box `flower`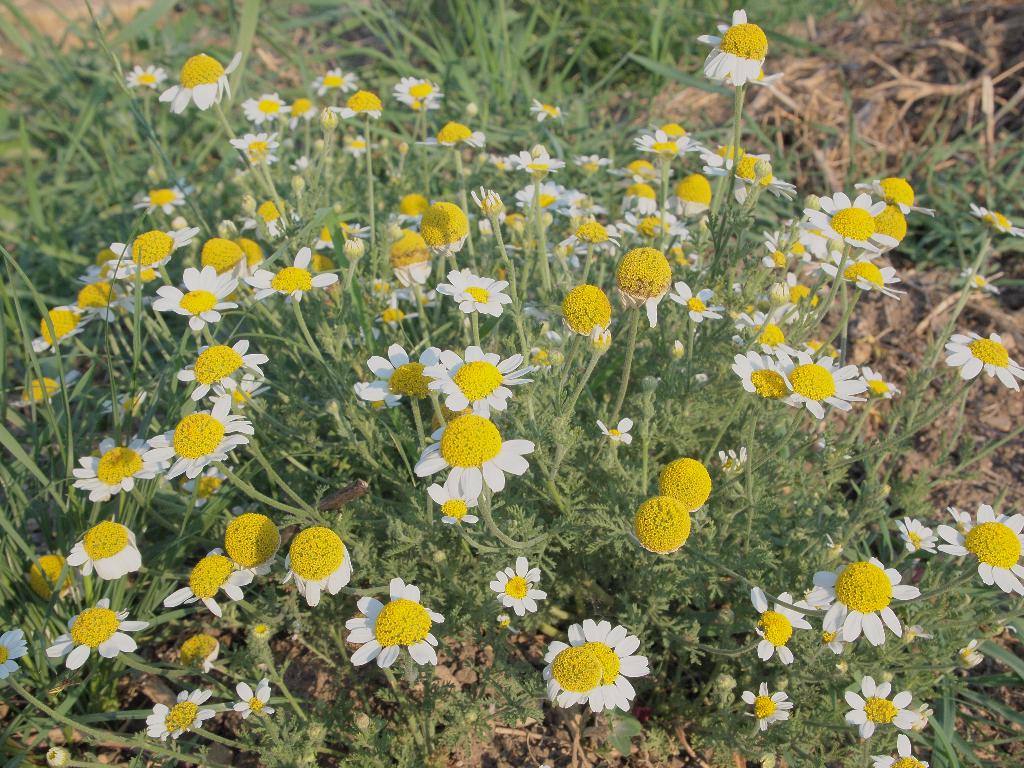
bbox(218, 372, 267, 399)
